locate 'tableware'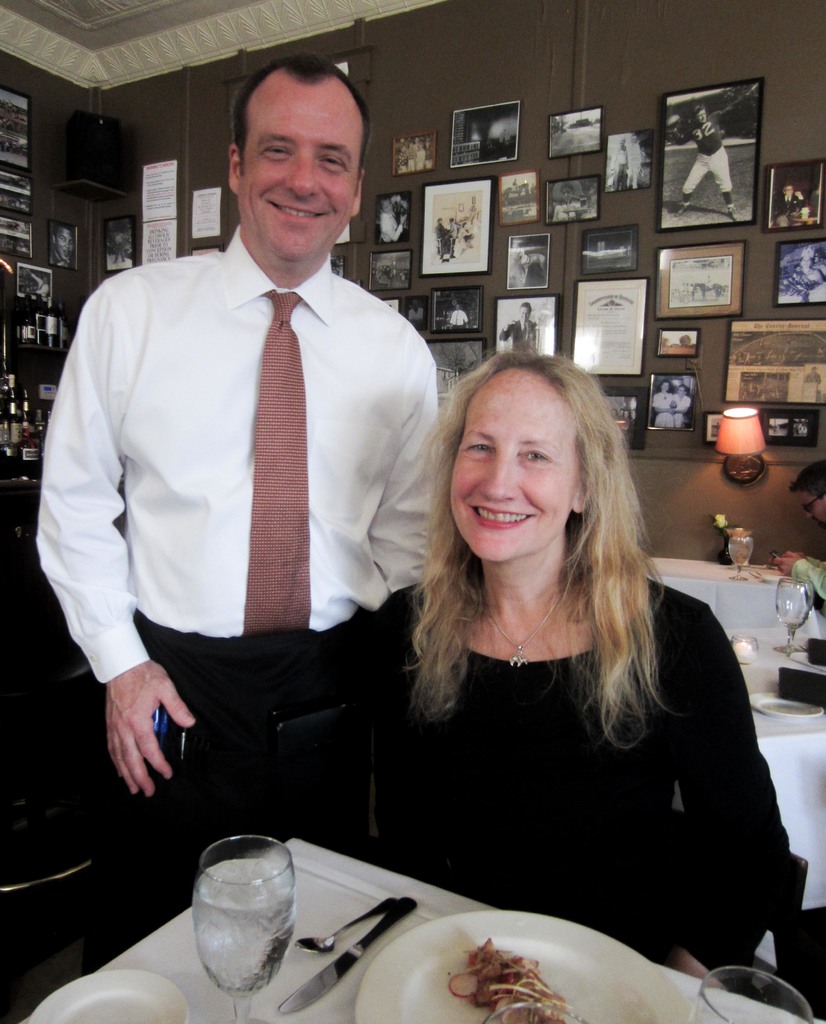
(x1=29, y1=968, x2=193, y2=1023)
